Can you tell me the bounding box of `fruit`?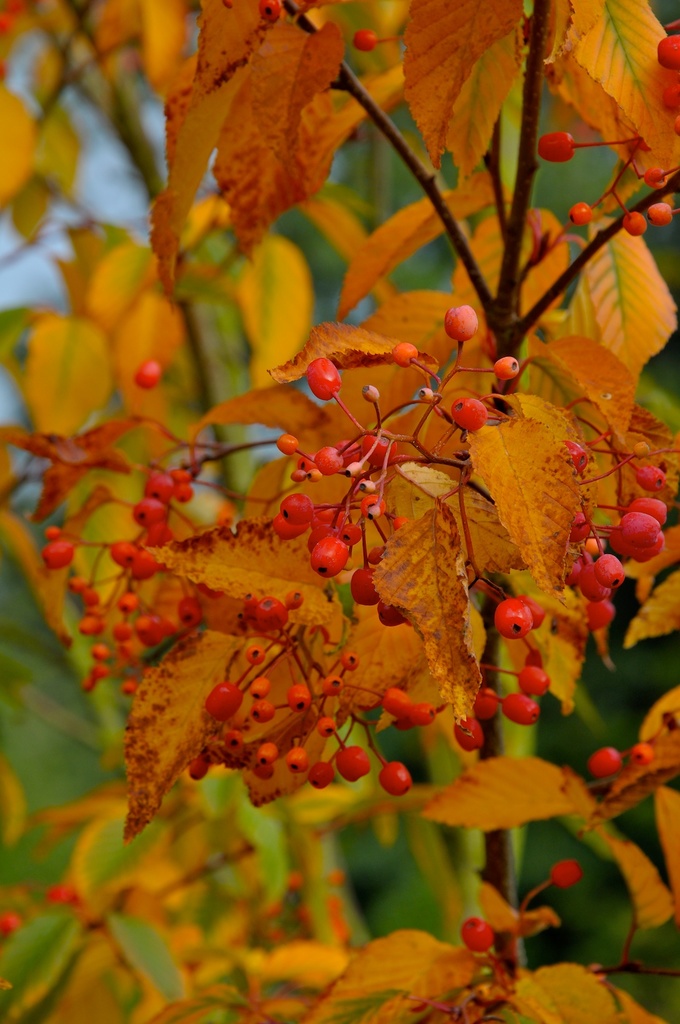
x1=223 y1=729 x2=245 y2=753.
